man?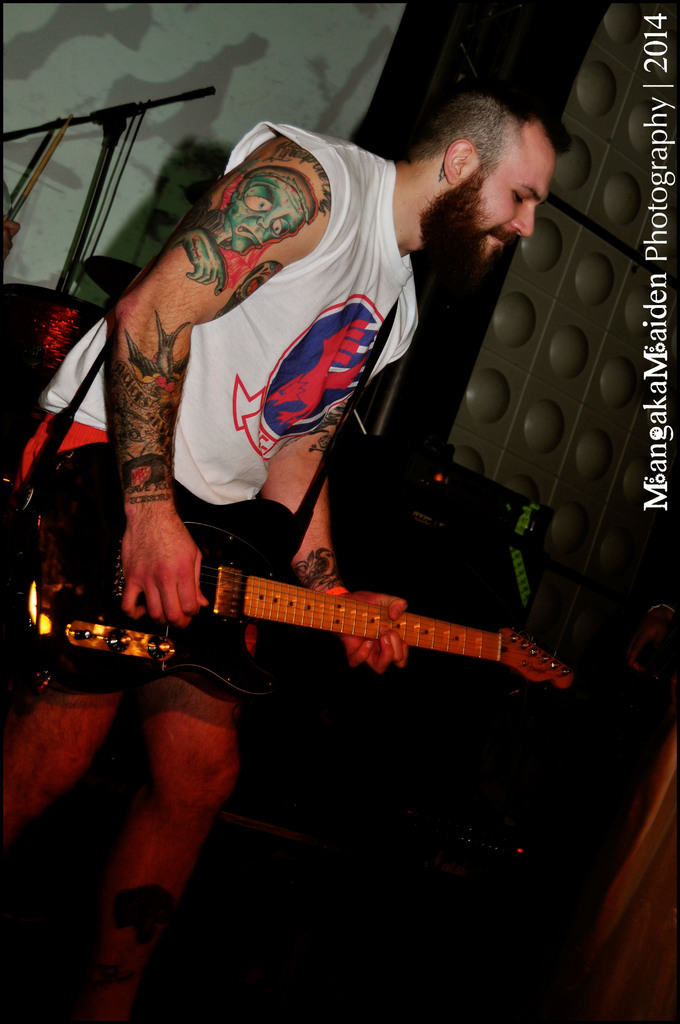
0:90:560:1023
